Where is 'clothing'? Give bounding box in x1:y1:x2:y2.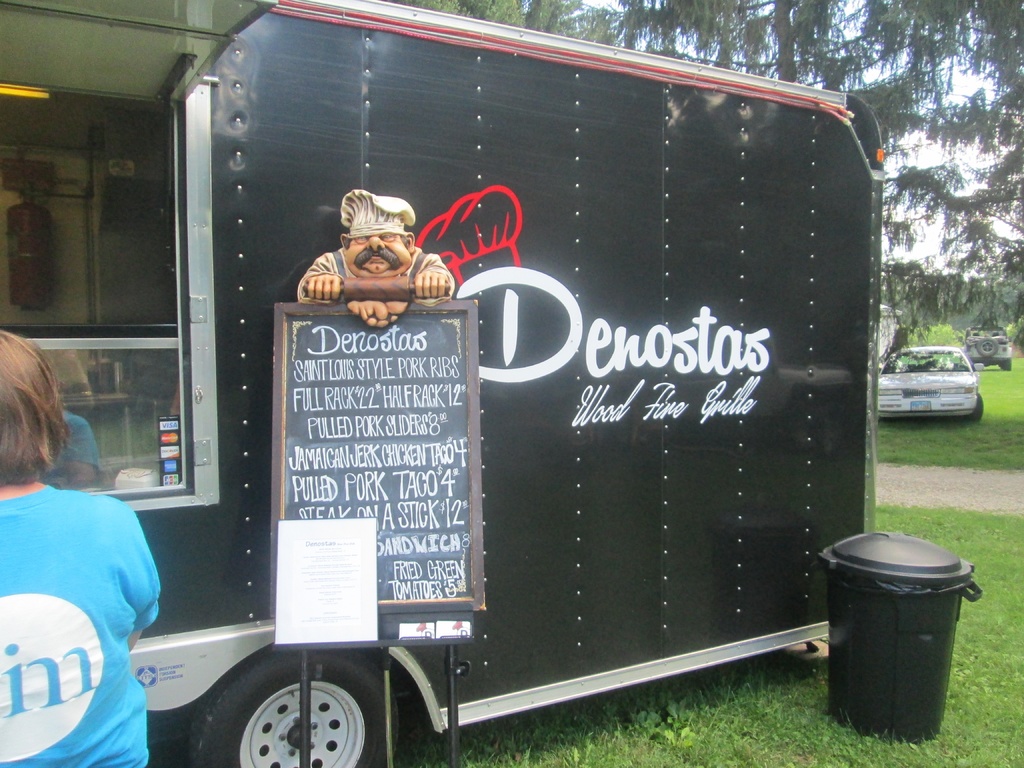
0:484:187:767.
